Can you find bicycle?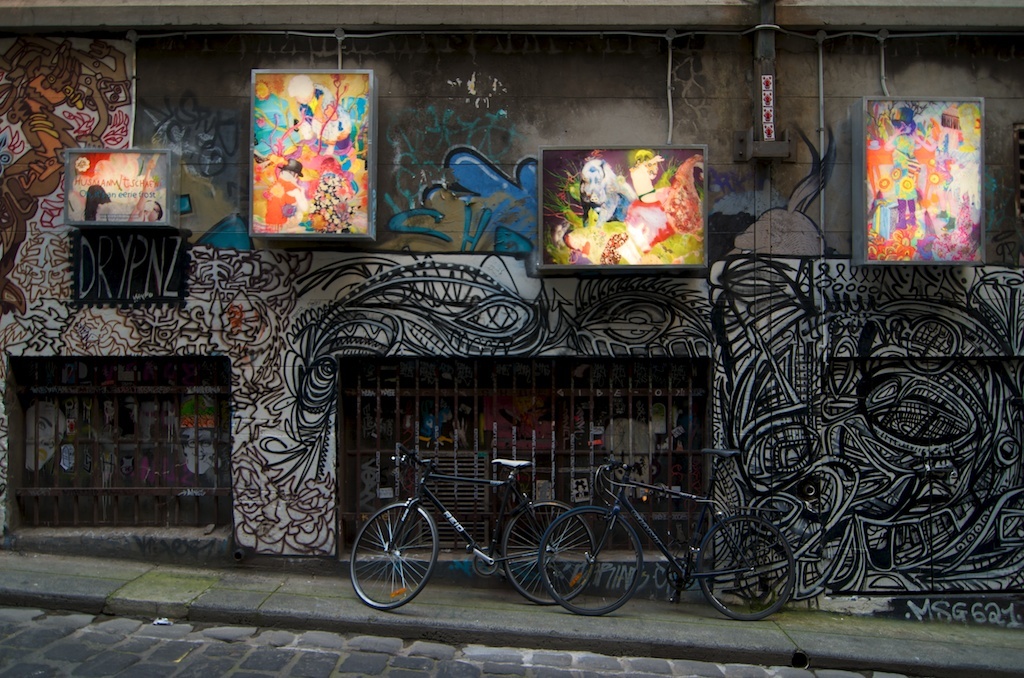
Yes, bounding box: 351/442/607/611.
